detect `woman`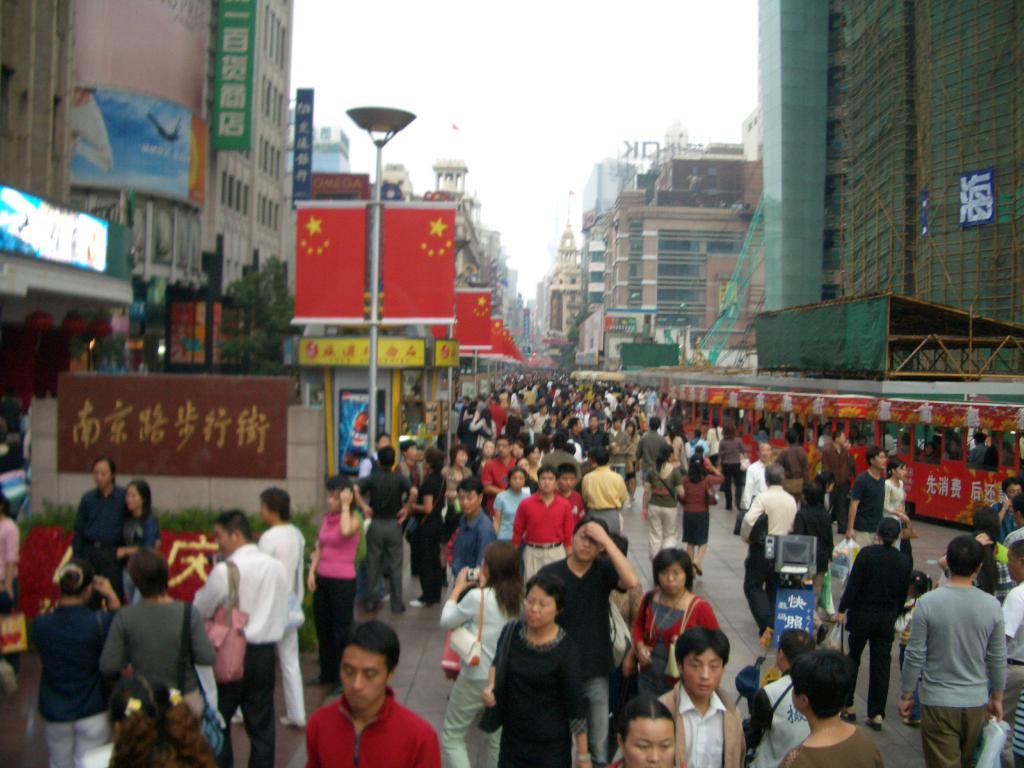
(479,566,591,767)
